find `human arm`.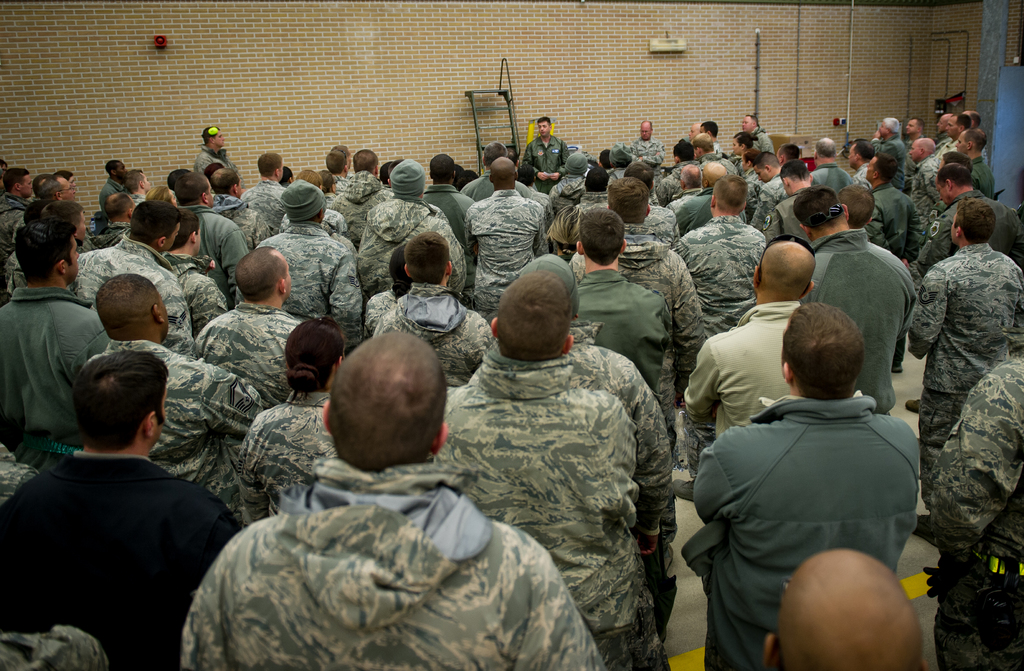
left=678, top=340, right=735, bottom=435.
